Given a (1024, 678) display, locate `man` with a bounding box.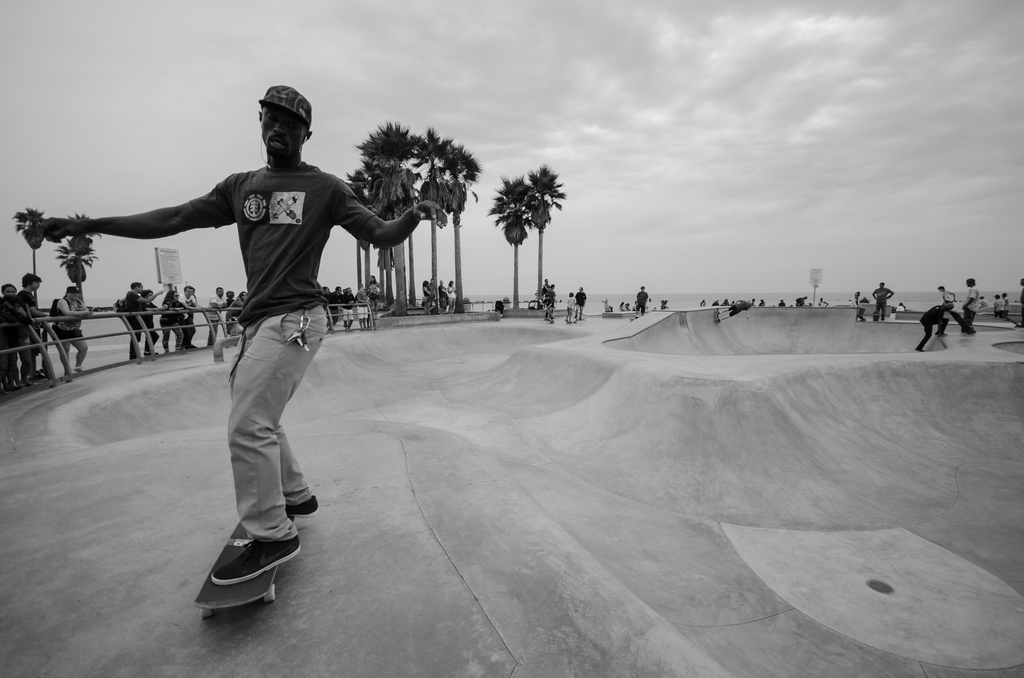
Located: region(541, 278, 551, 309).
